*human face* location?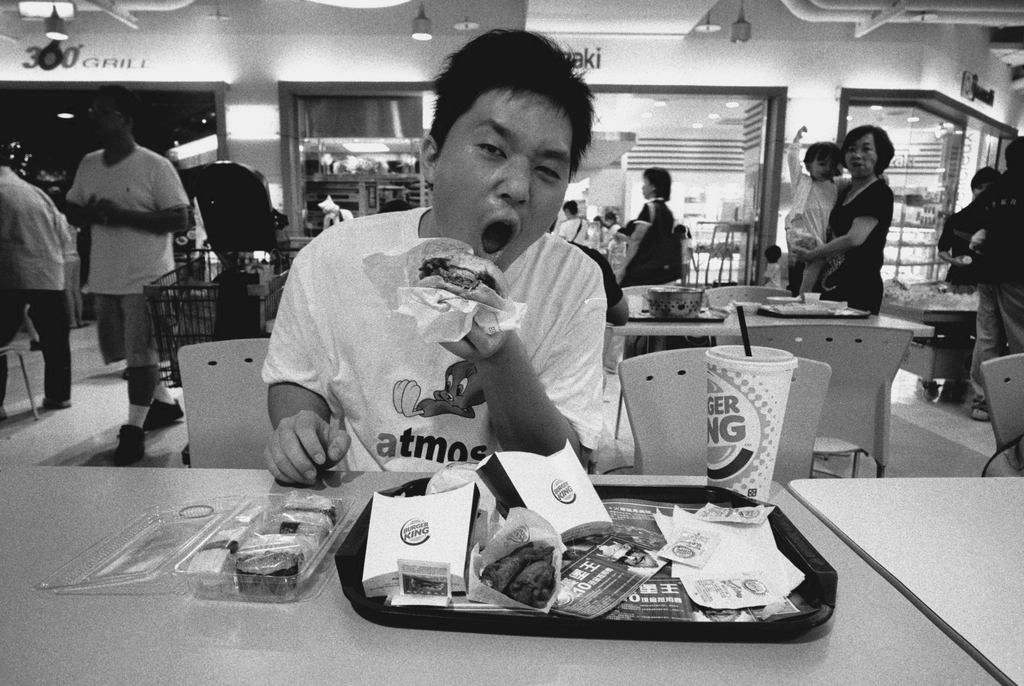
847:130:879:177
